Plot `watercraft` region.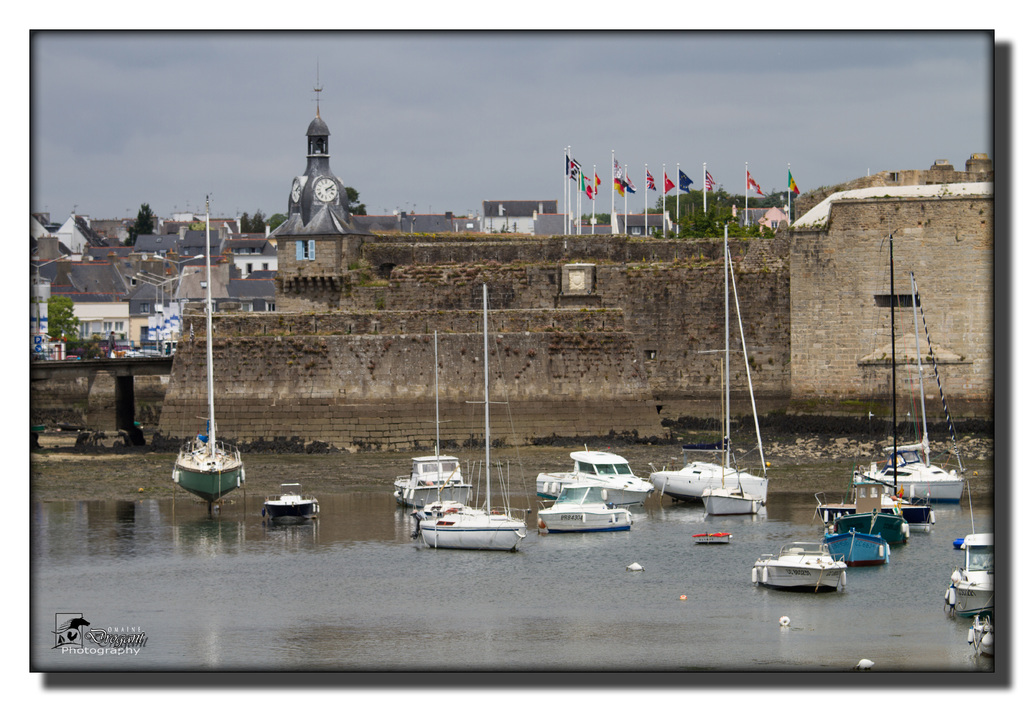
Plotted at (398,330,473,506).
